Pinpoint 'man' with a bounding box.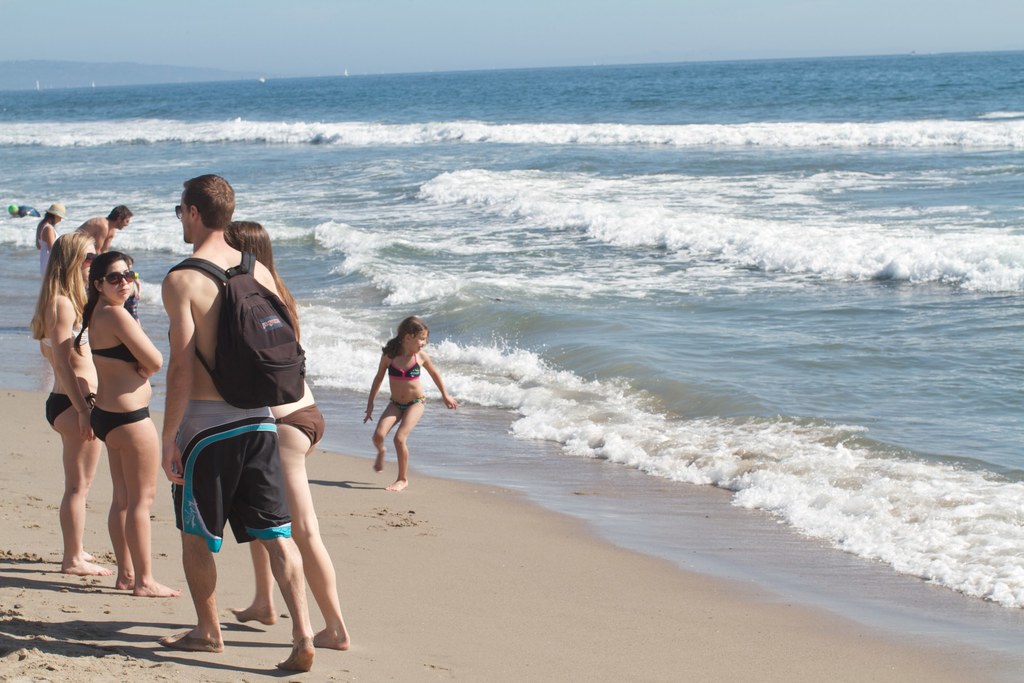
(left=147, top=165, right=332, bottom=674).
